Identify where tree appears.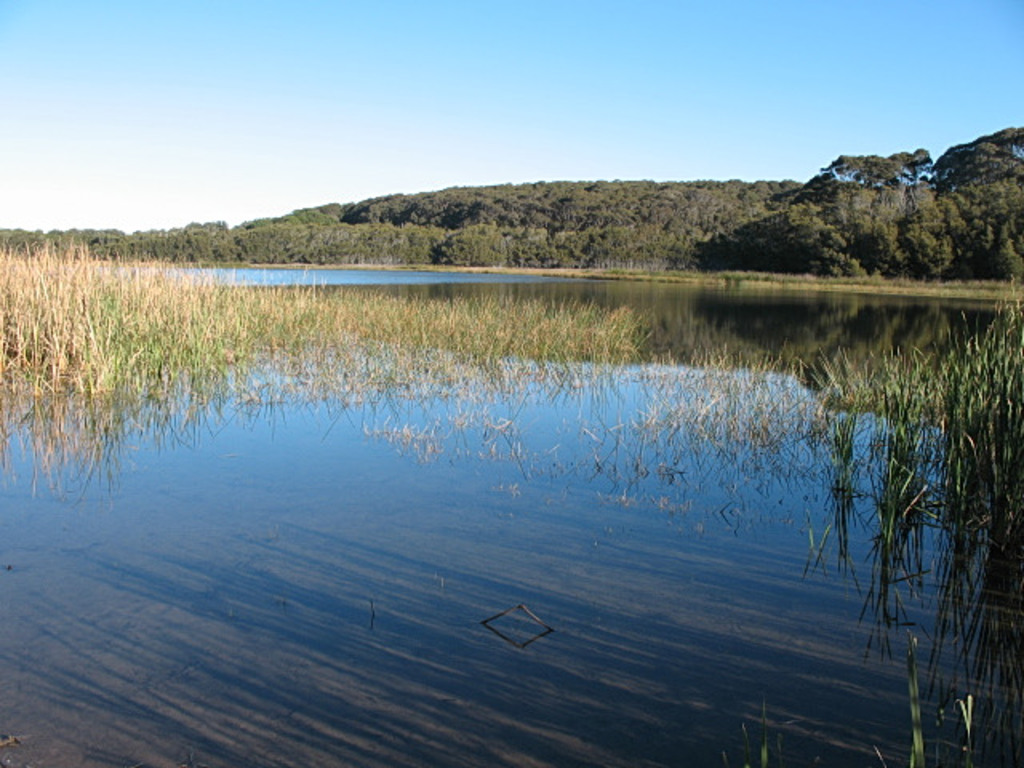
Appears at 893 142 942 186.
